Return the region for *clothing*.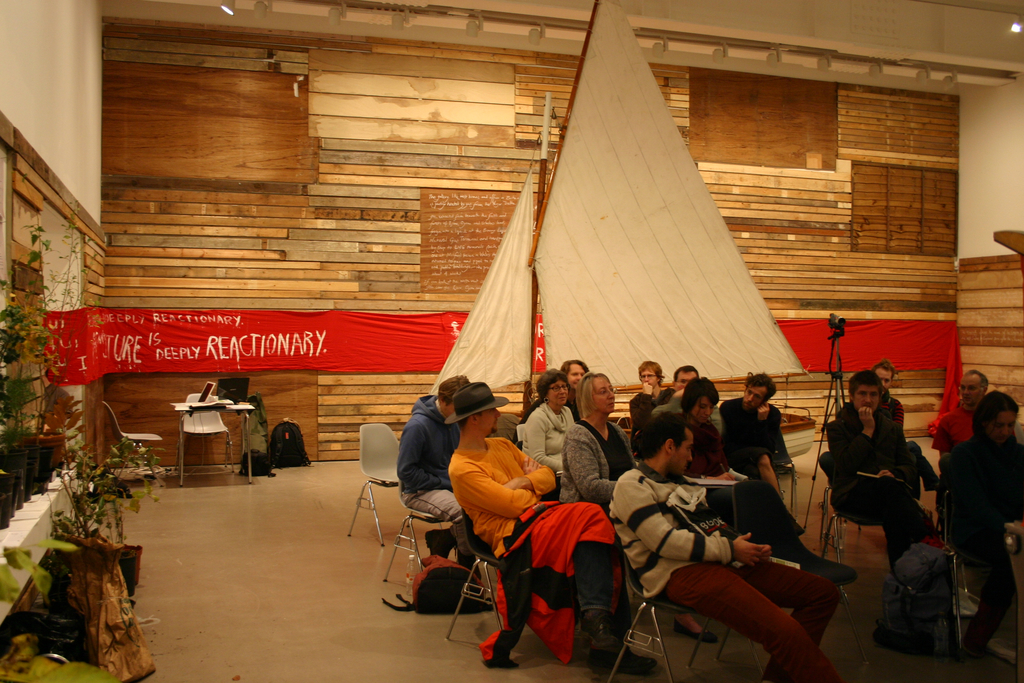
BBox(940, 400, 974, 454).
